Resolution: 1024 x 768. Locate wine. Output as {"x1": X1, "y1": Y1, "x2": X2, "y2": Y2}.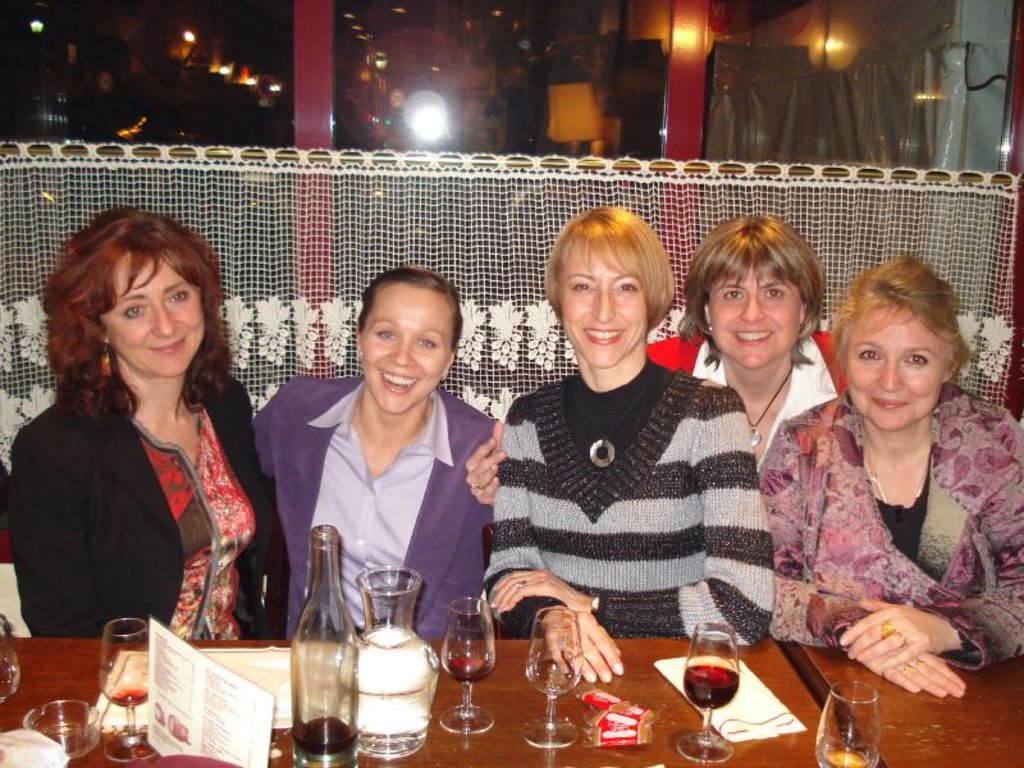
{"x1": 337, "y1": 589, "x2": 429, "y2": 736}.
